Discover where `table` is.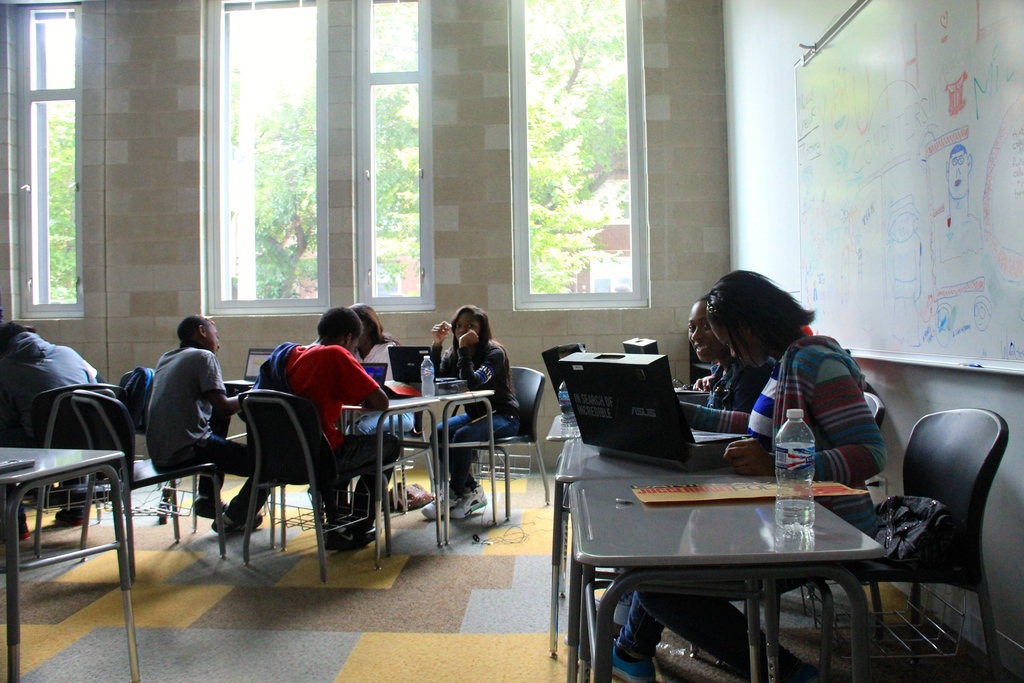
Discovered at select_region(397, 385, 495, 544).
